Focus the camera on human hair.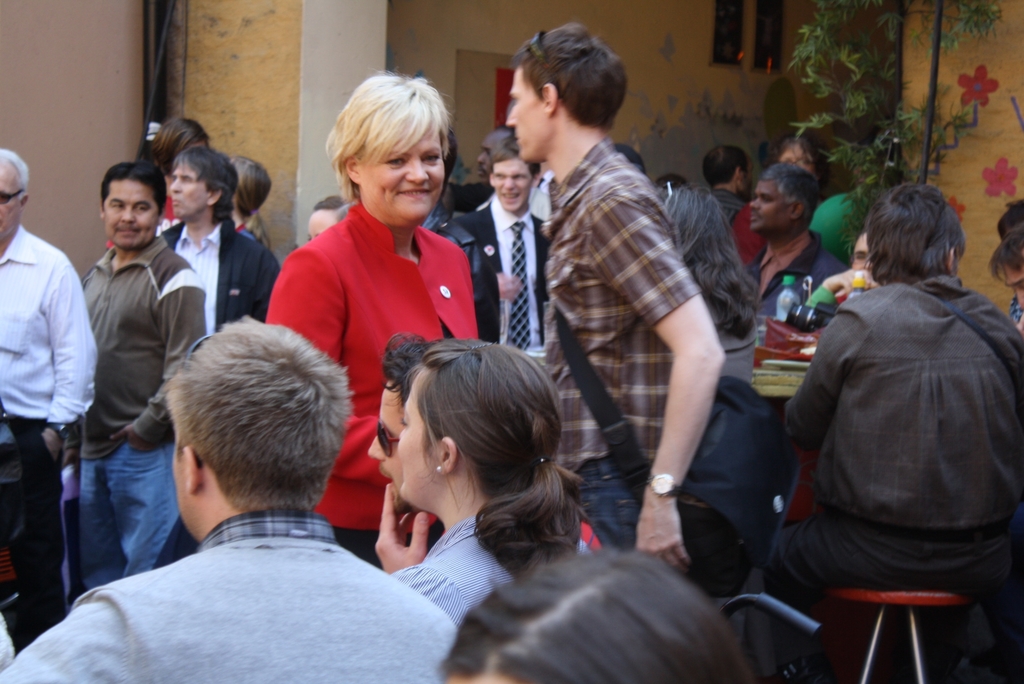
Focus region: detection(760, 163, 821, 229).
